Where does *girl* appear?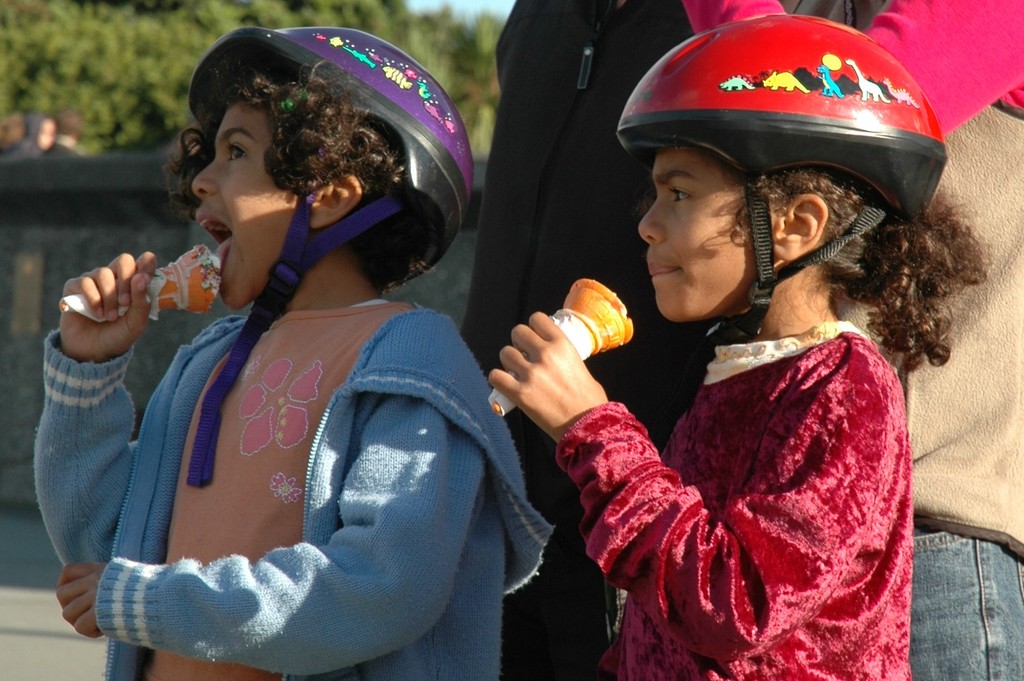
Appears at BBox(33, 21, 555, 680).
